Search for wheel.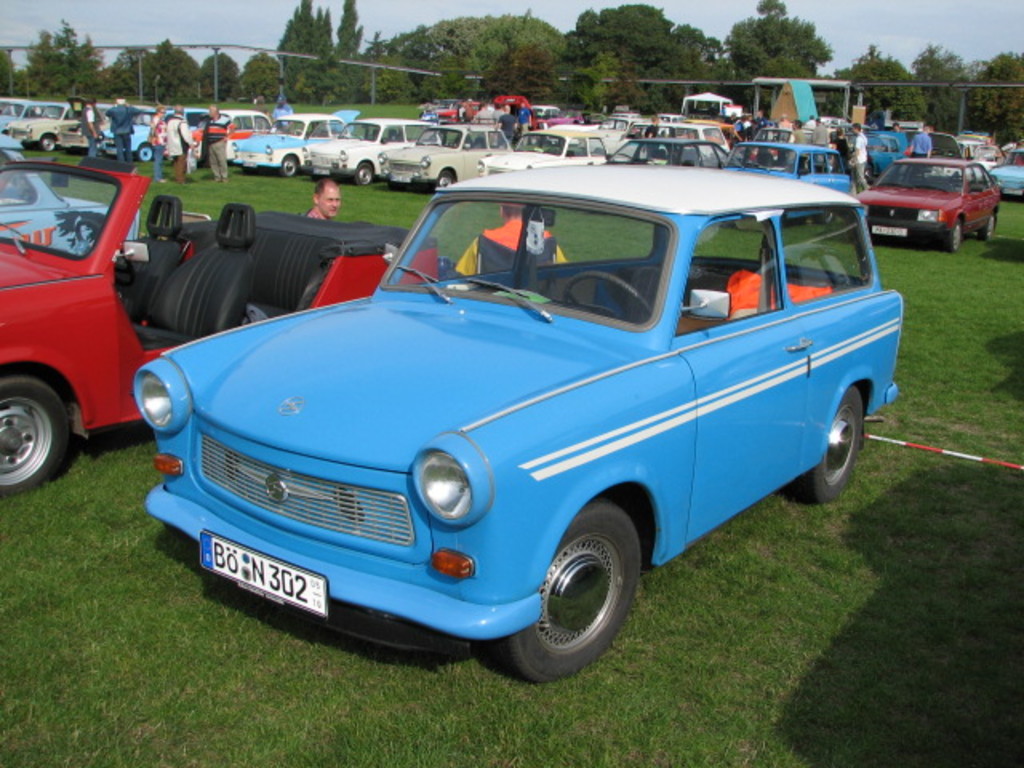
Found at {"left": 819, "top": 208, "right": 835, "bottom": 226}.
